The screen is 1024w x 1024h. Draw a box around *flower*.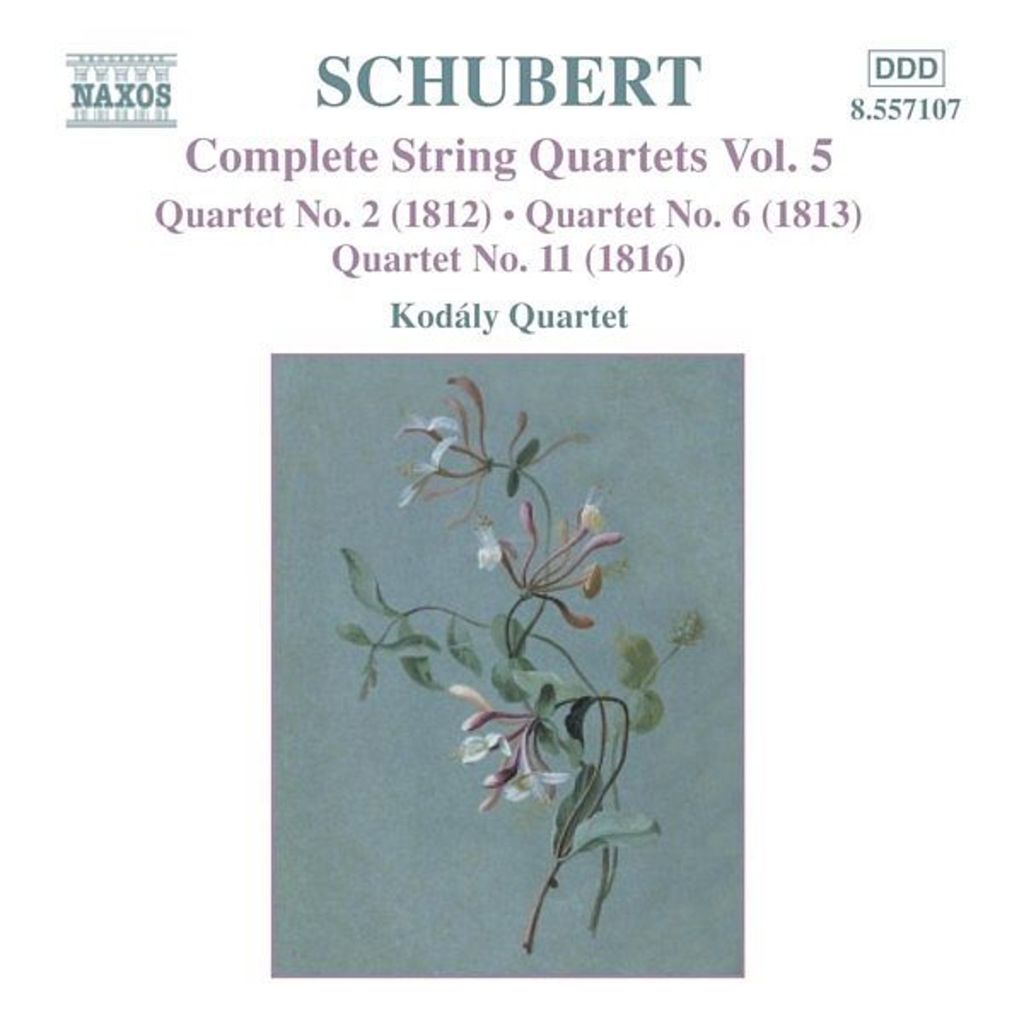
pyautogui.locateOnScreen(468, 490, 626, 643).
